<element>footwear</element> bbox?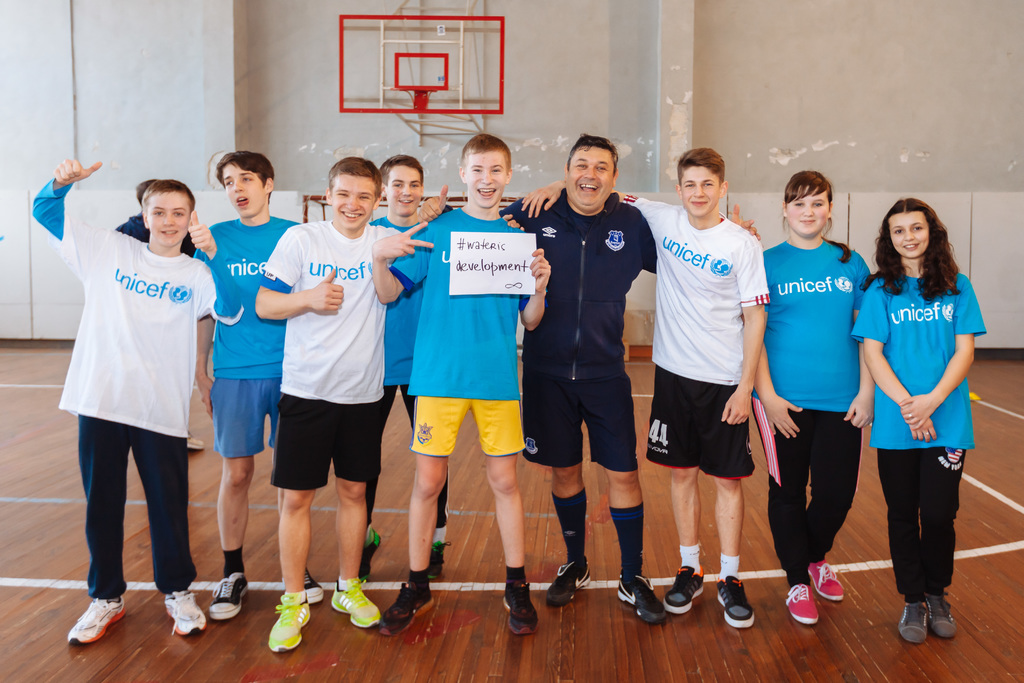
Rect(618, 579, 666, 624)
